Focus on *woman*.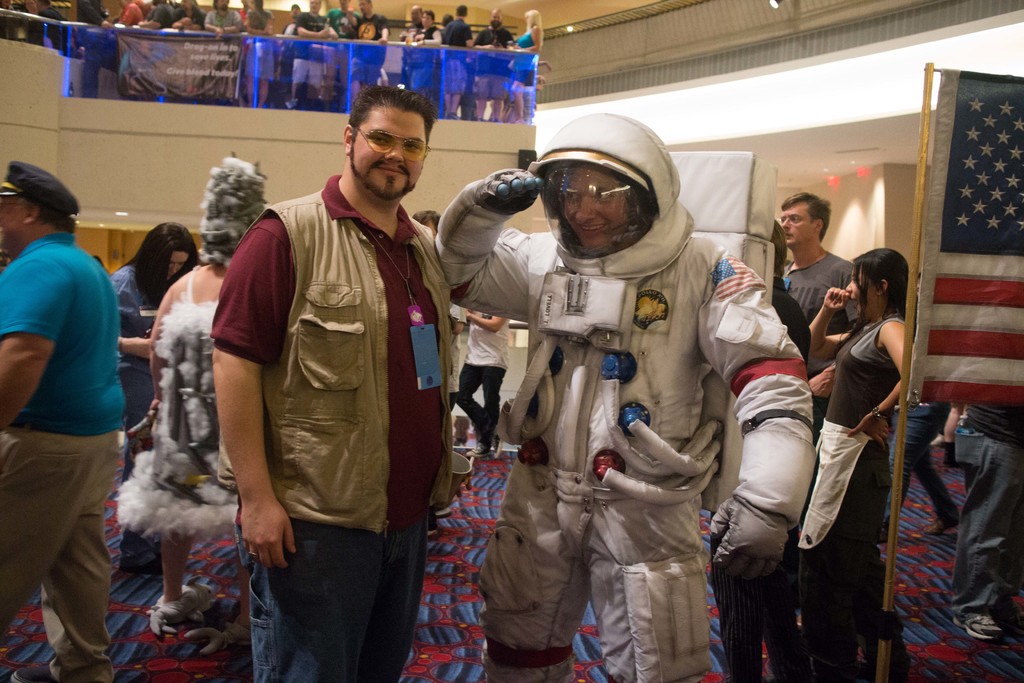
Focused at BBox(113, 222, 205, 567).
